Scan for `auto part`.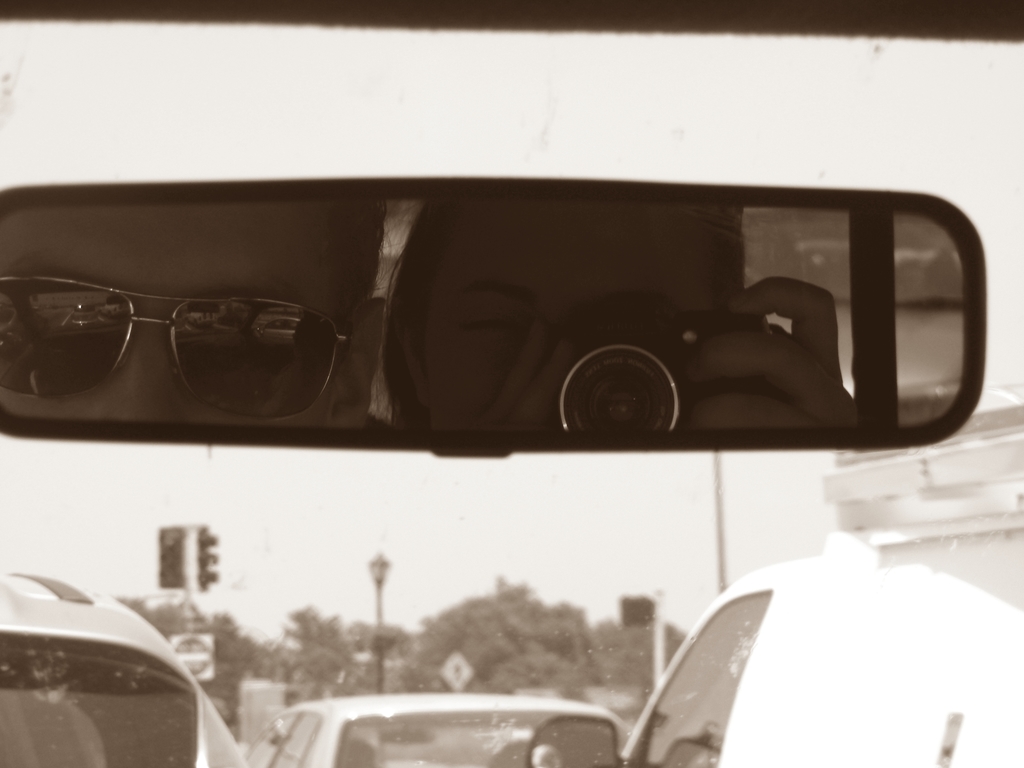
Scan result: 520,523,1023,766.
